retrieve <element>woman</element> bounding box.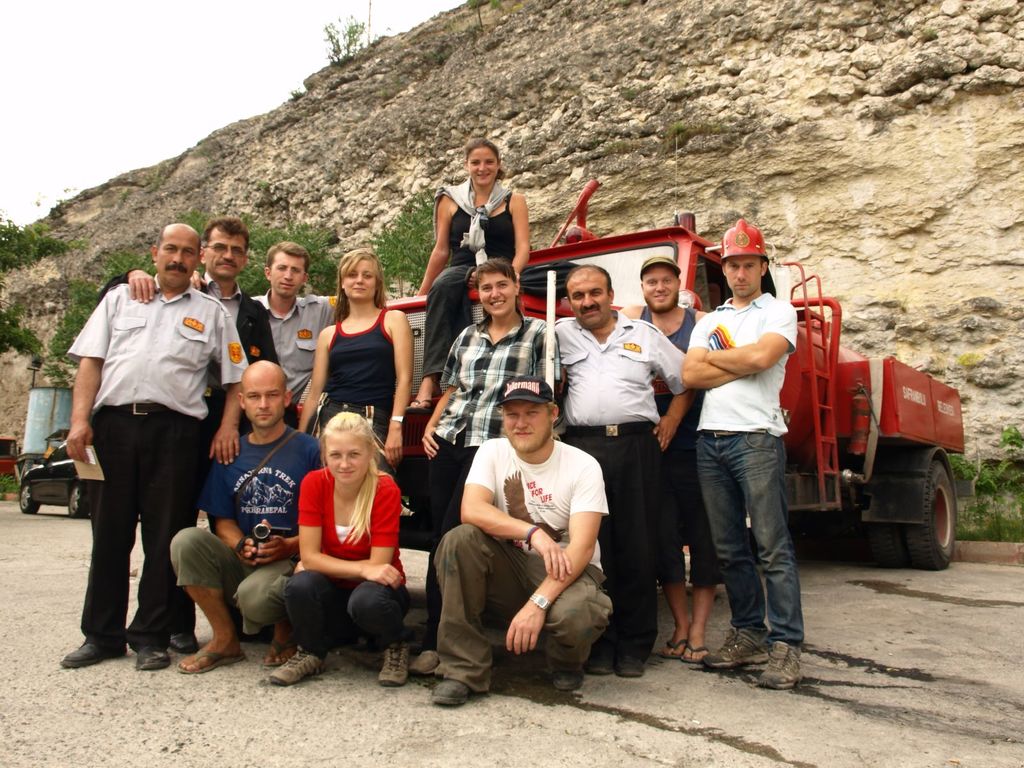
Bounding box: [293,243,419,474].
